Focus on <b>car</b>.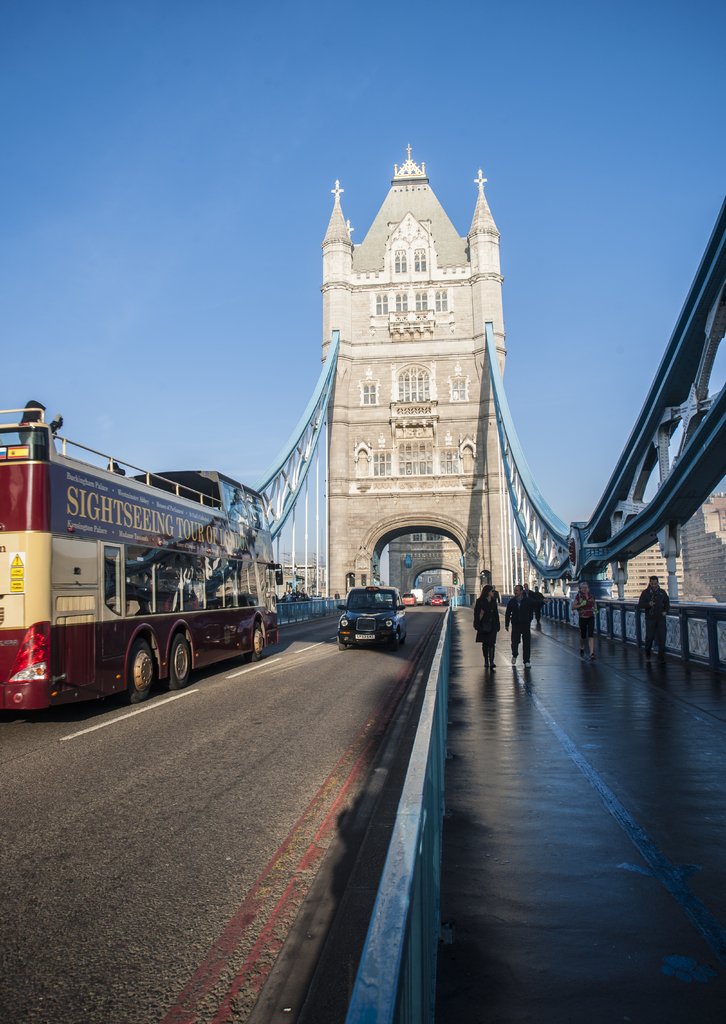
Focused at locate(330, 589, 416, 650).
